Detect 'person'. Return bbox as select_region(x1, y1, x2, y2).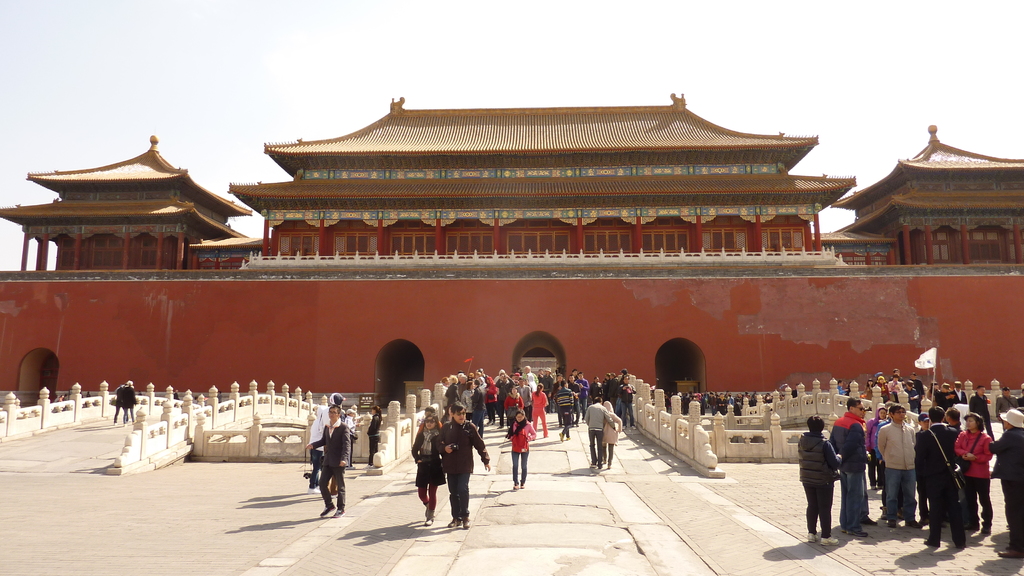
select_region(305, 400, 347, 518).
